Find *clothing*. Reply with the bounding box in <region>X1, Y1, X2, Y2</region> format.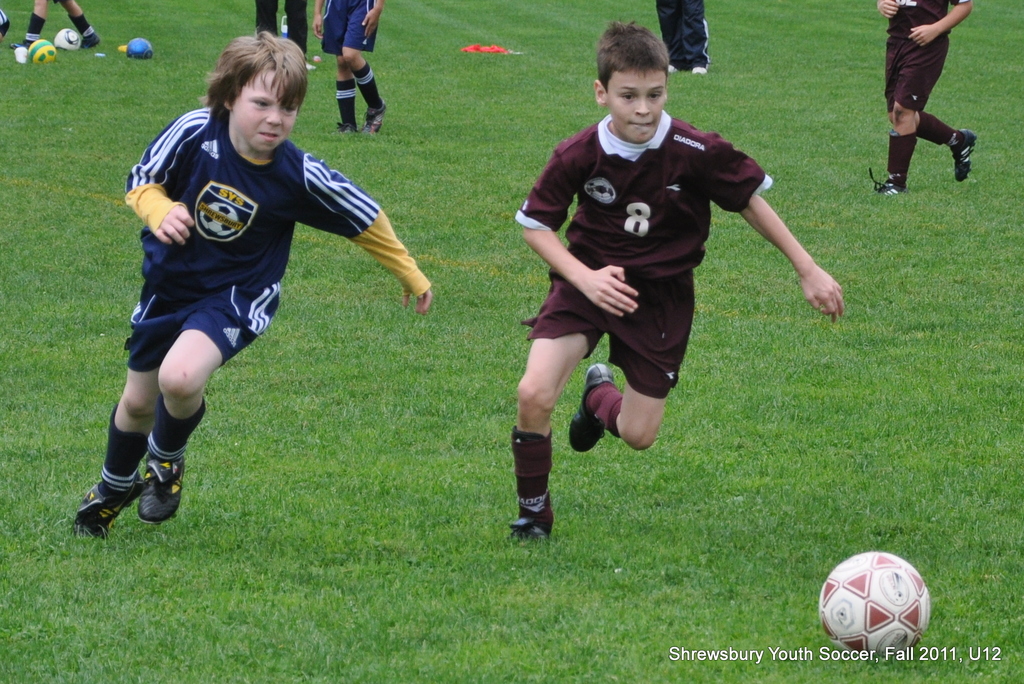
<region>123, 99, 428, 370</region>.
